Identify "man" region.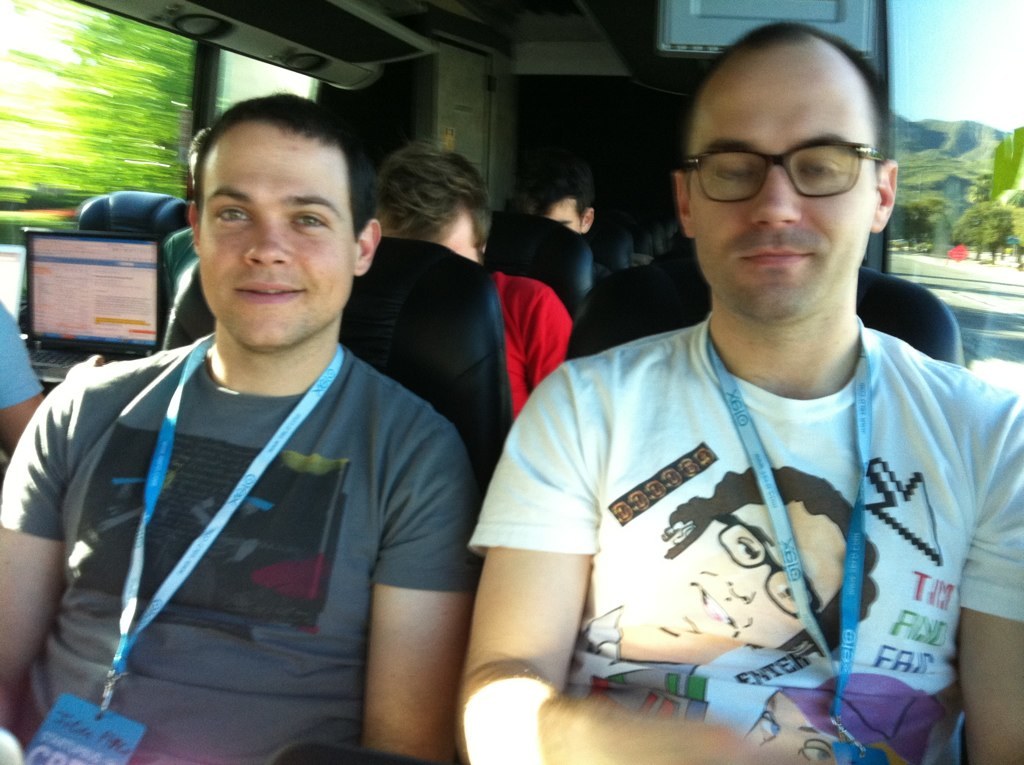
Region: <region>611, 460, 880, 680</region>.
